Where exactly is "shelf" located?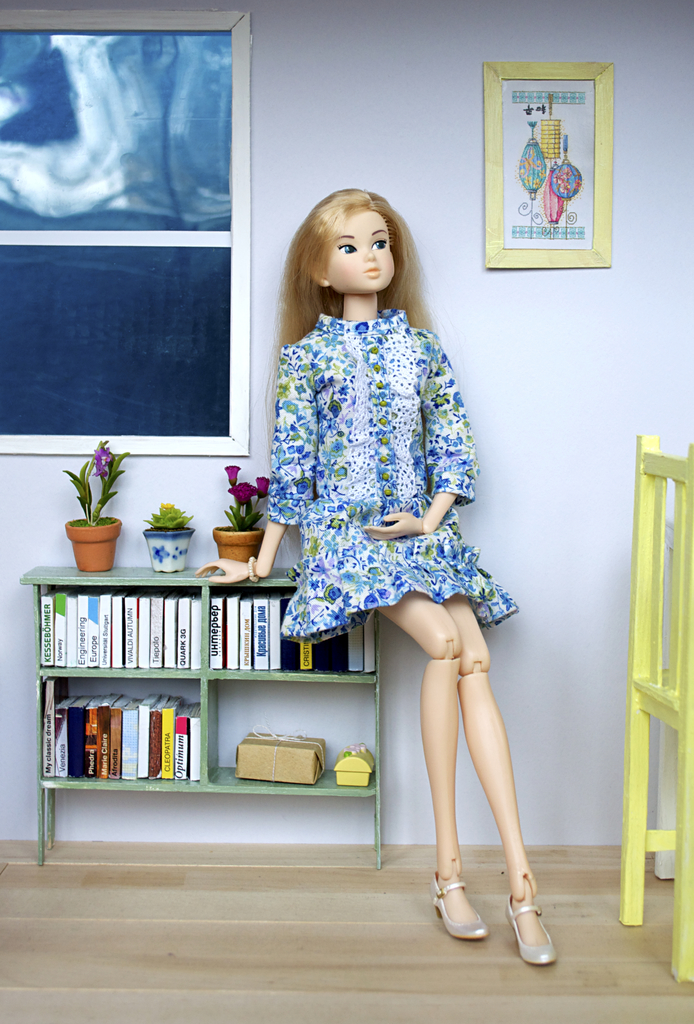
Its bounding box is x1=19, y1=564, x2=389, y2=872.
